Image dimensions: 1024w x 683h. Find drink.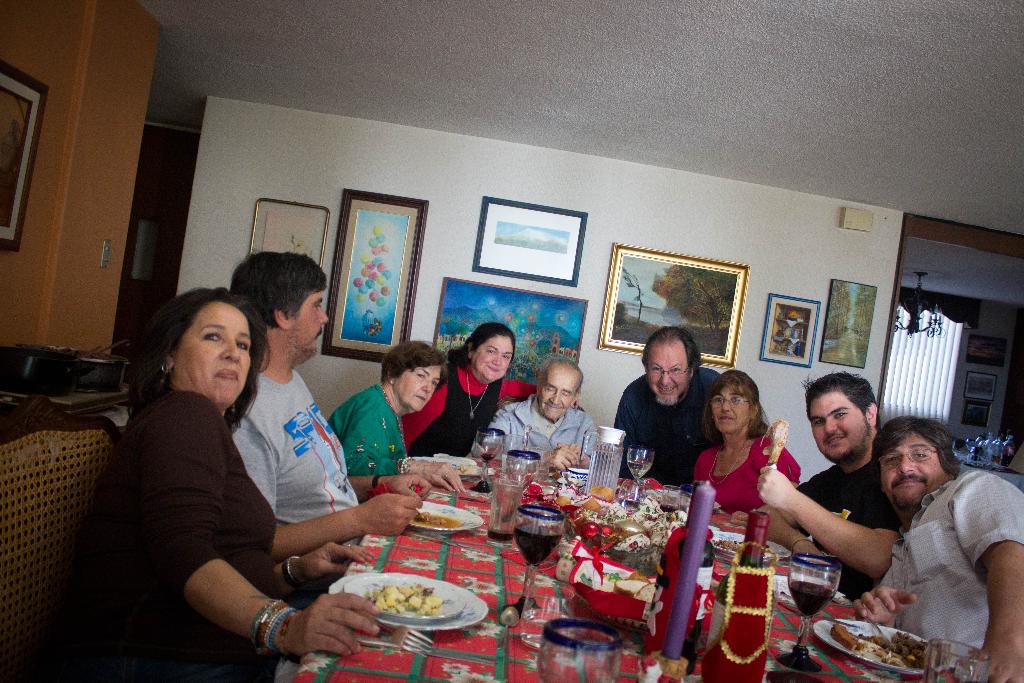
left=489, top=525, right=511, bottom=541.
